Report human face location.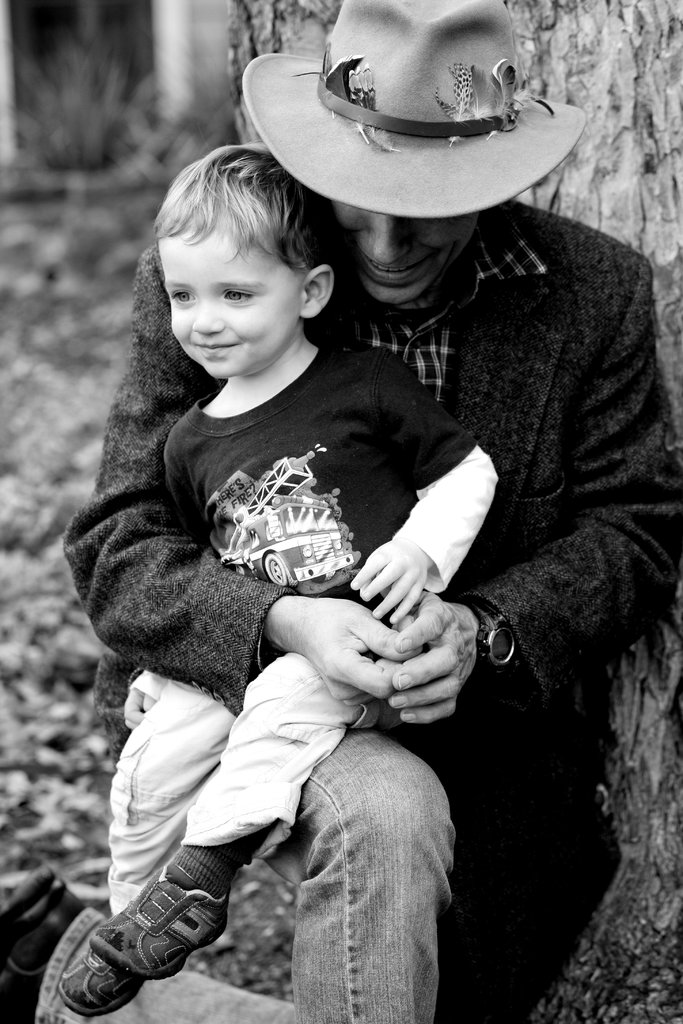
Report: 336/200/474/303.
